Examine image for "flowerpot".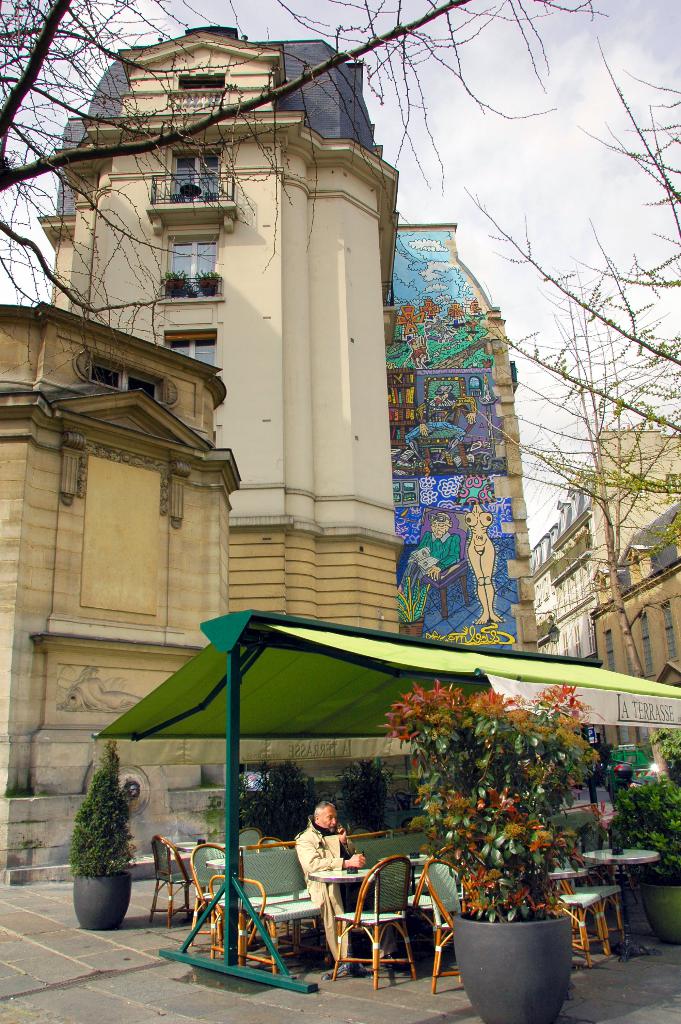
Examination result: x1=636, y1=879, x2=680, y2=941.
